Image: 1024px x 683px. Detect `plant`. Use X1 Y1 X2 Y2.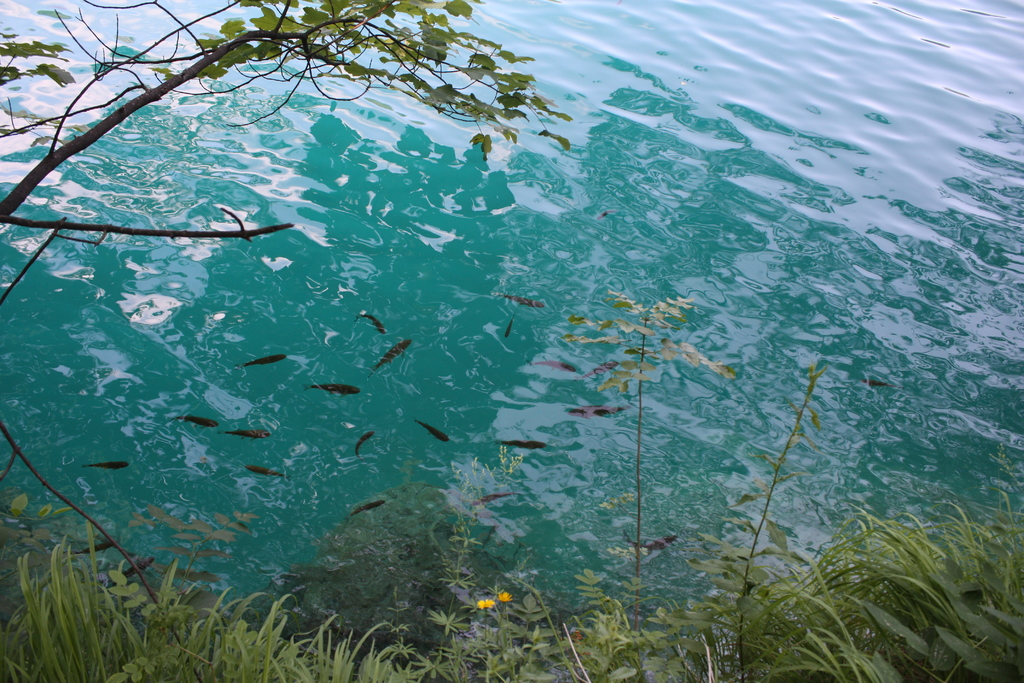
728 498 874 682.
